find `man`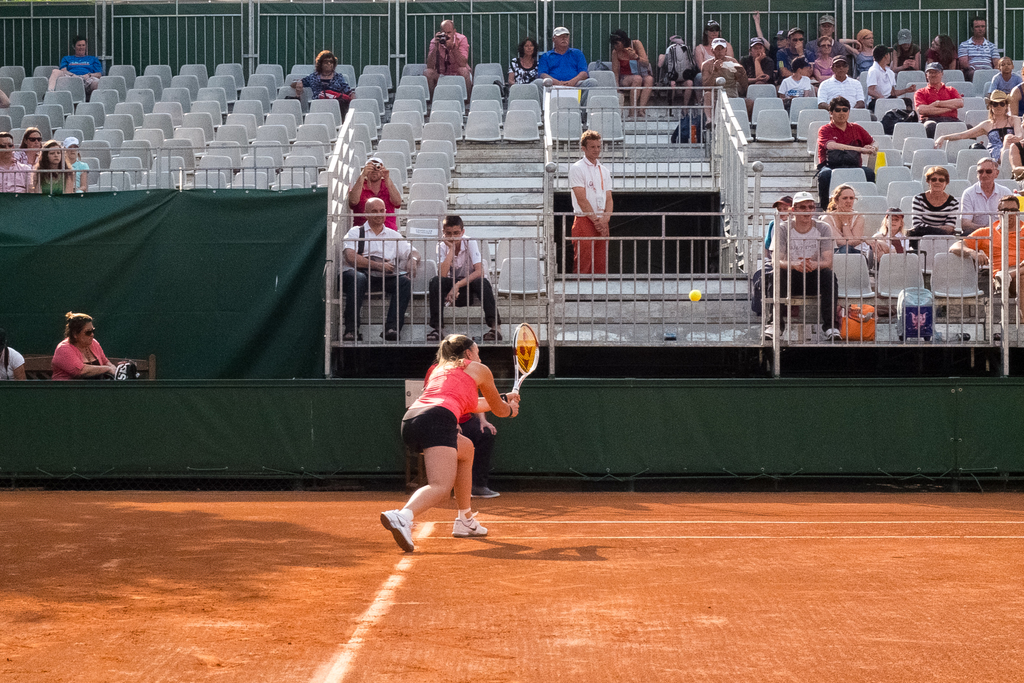
(47, 37, 100, 100)
